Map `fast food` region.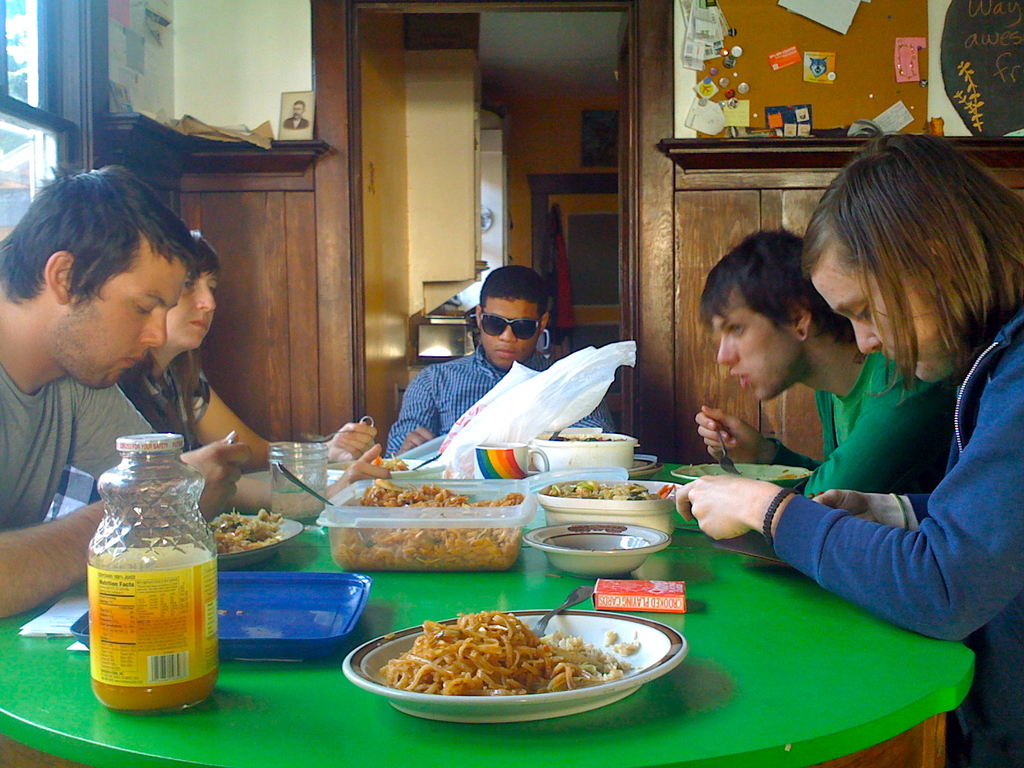
Mapped to rect(208, 511, 287, 555).
